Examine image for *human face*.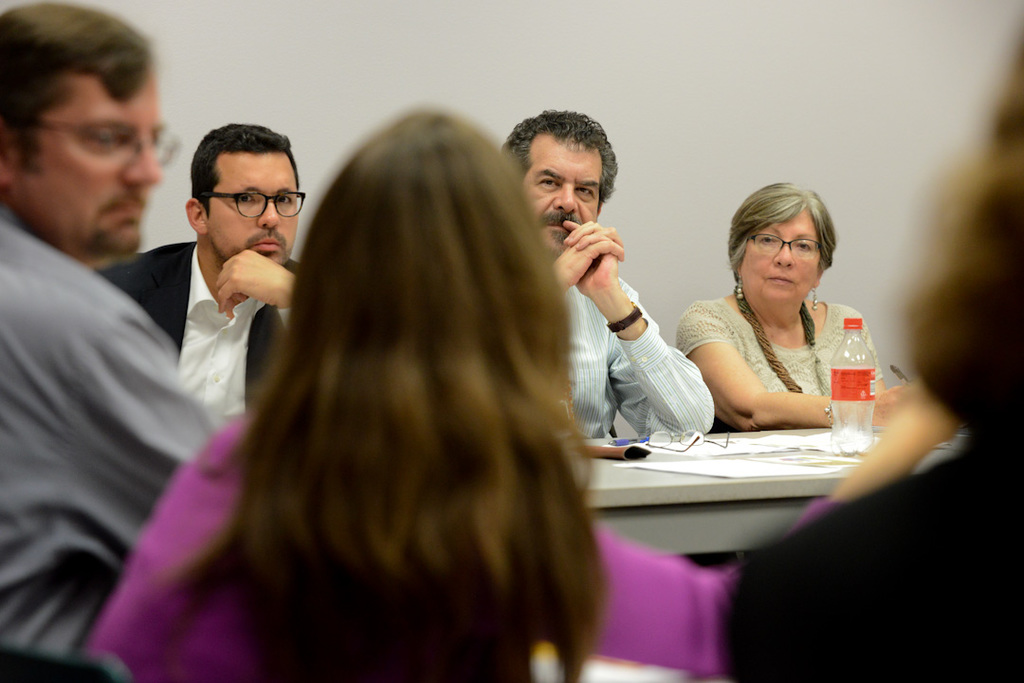
Examination result: (x1=525, y1=148, x2=601, y2=263).
